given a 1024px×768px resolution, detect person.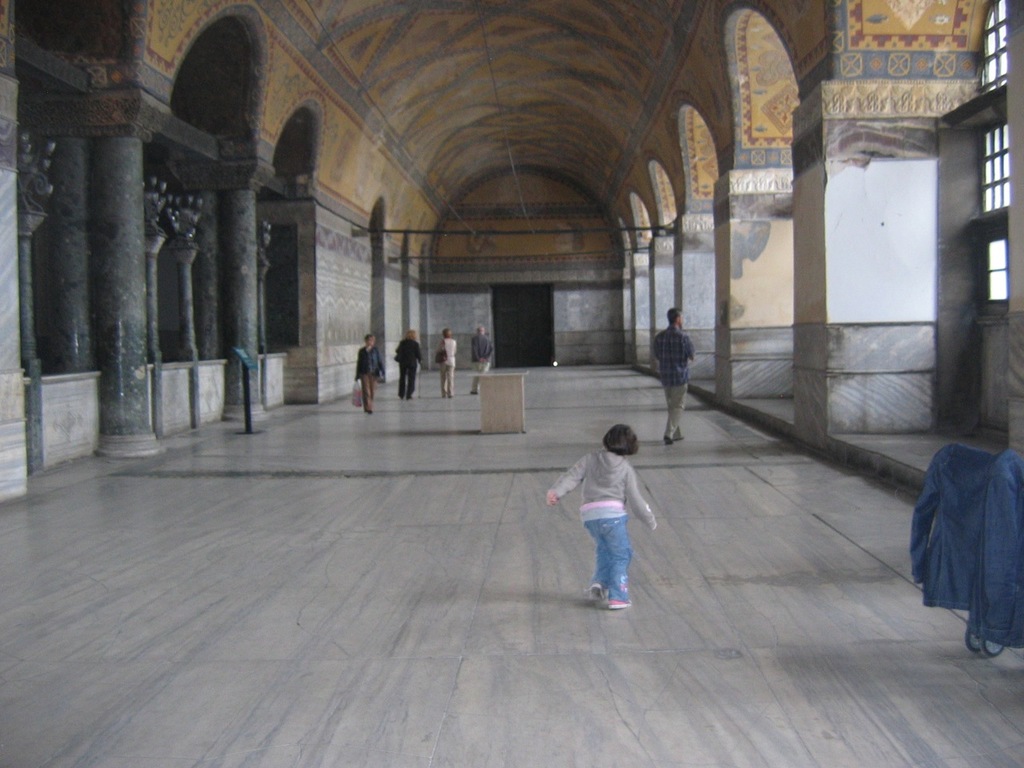
select_region(438, 332, 462, 396).
